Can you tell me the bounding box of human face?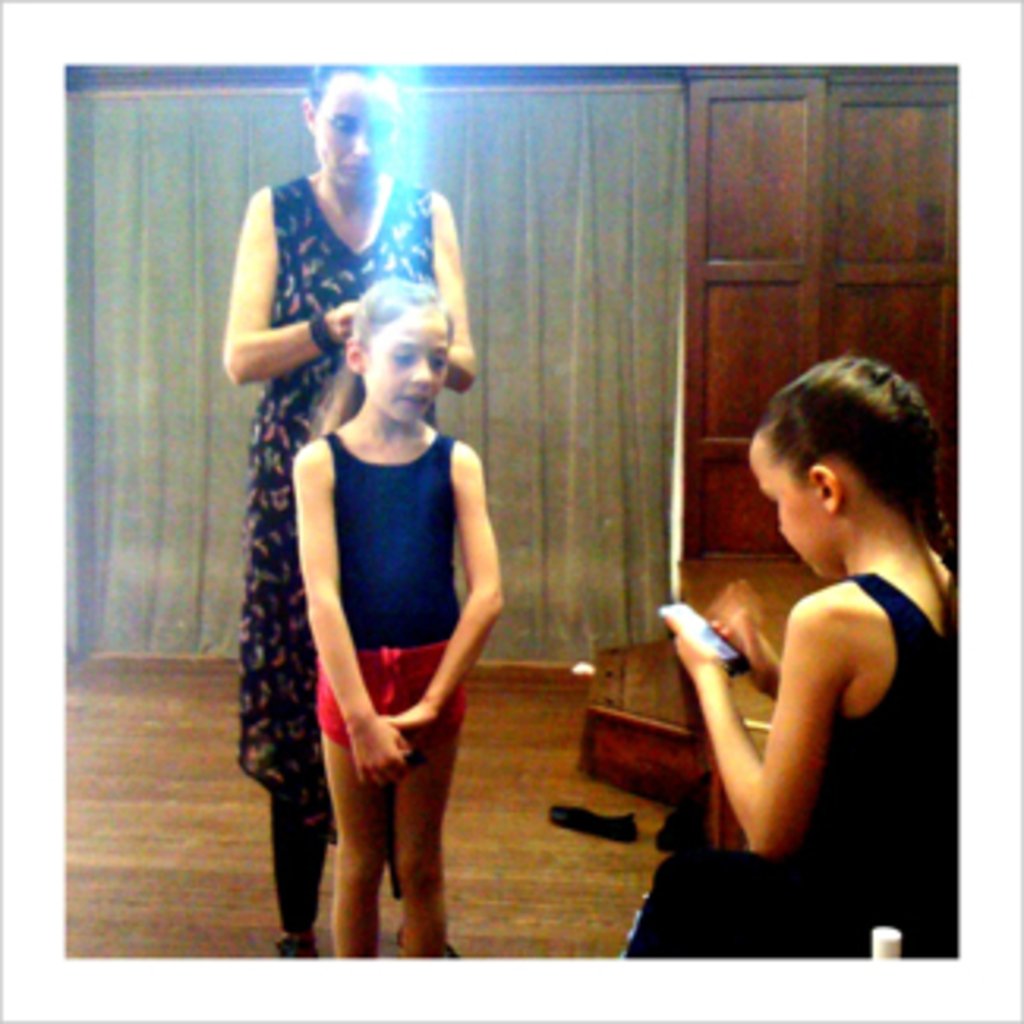
detection(309, 66, 394, 189).
